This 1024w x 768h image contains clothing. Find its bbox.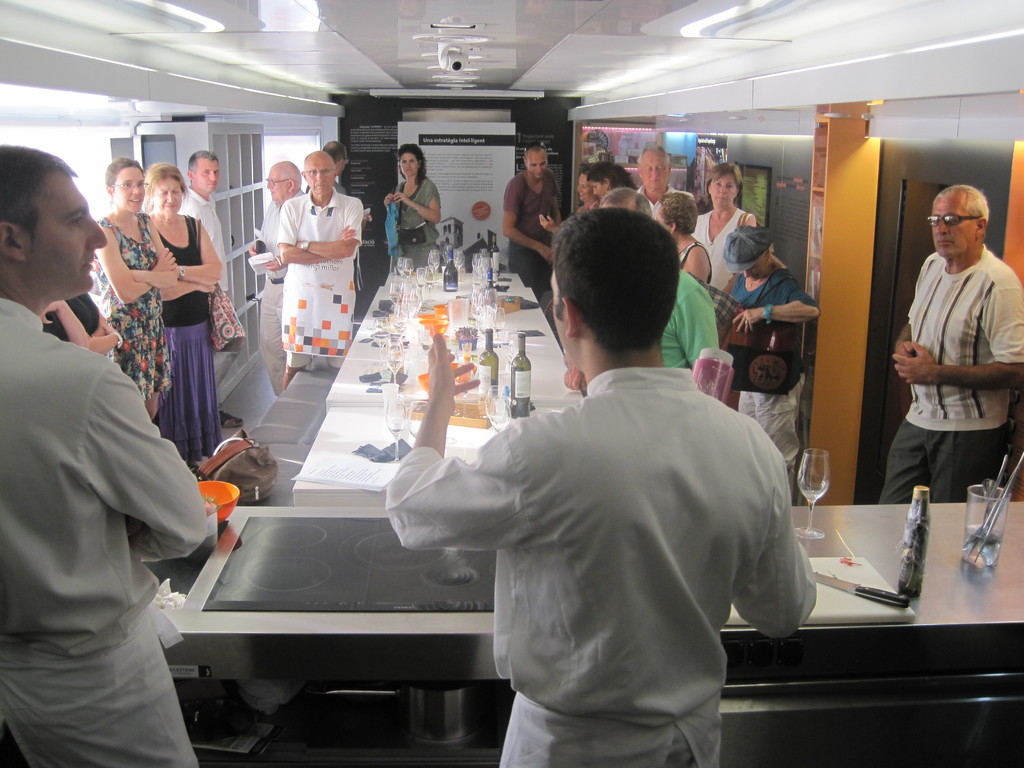
l=138, t=202, r=225, b=470.
